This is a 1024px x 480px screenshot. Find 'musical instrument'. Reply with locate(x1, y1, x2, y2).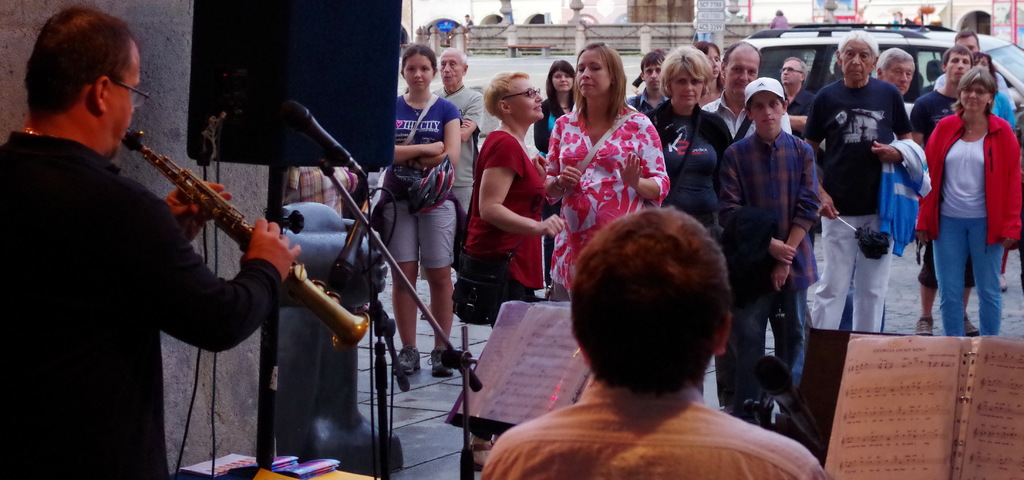
locate(72, 118, 370, 352).
